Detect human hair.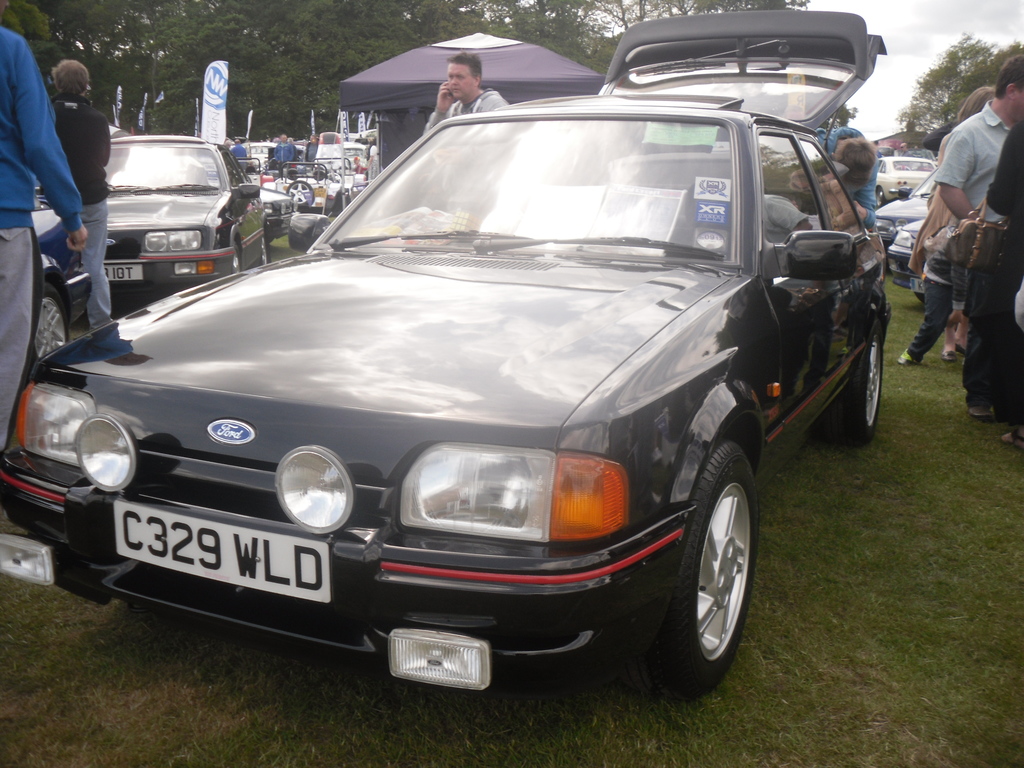
Detected at l=831, t=138, r=881, b=190.
